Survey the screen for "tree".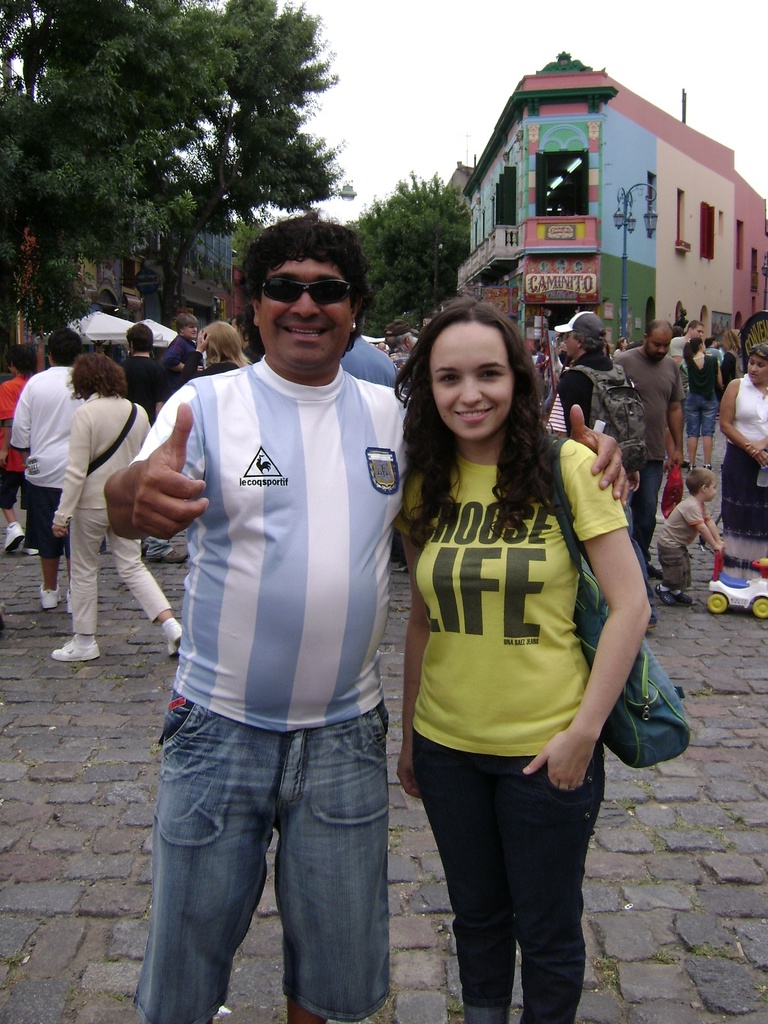
Survey found: Rect(0, 0, 356, 312).
